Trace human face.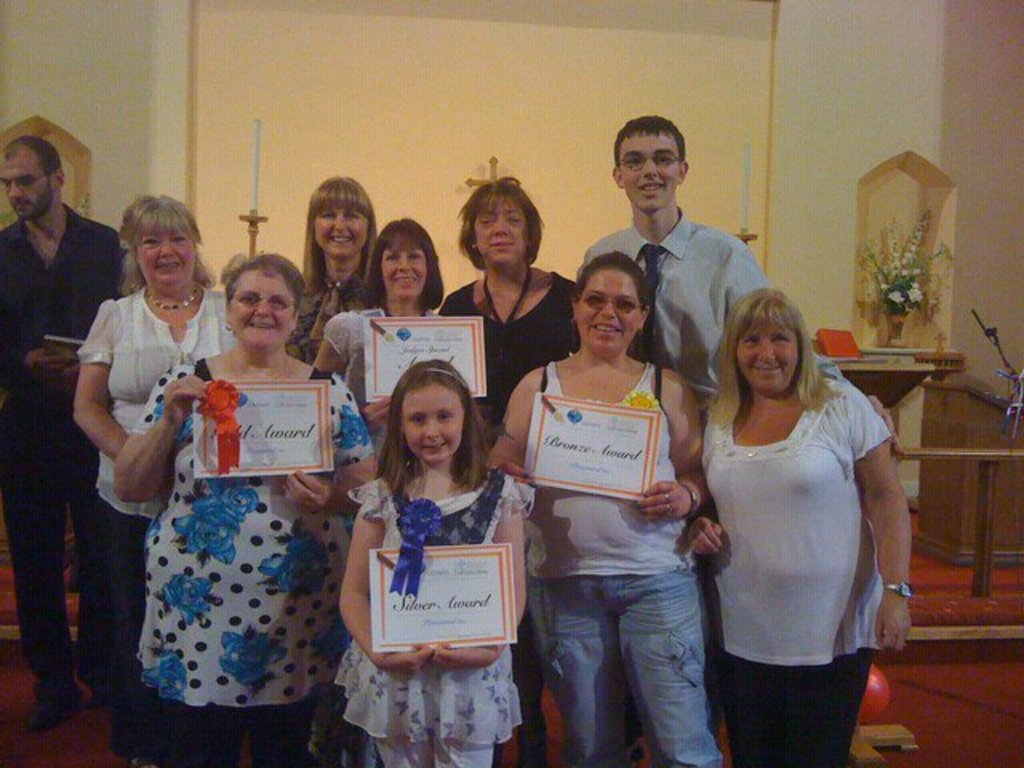
Traced to [x1=571, y1=261, x2=645, y2=355].
